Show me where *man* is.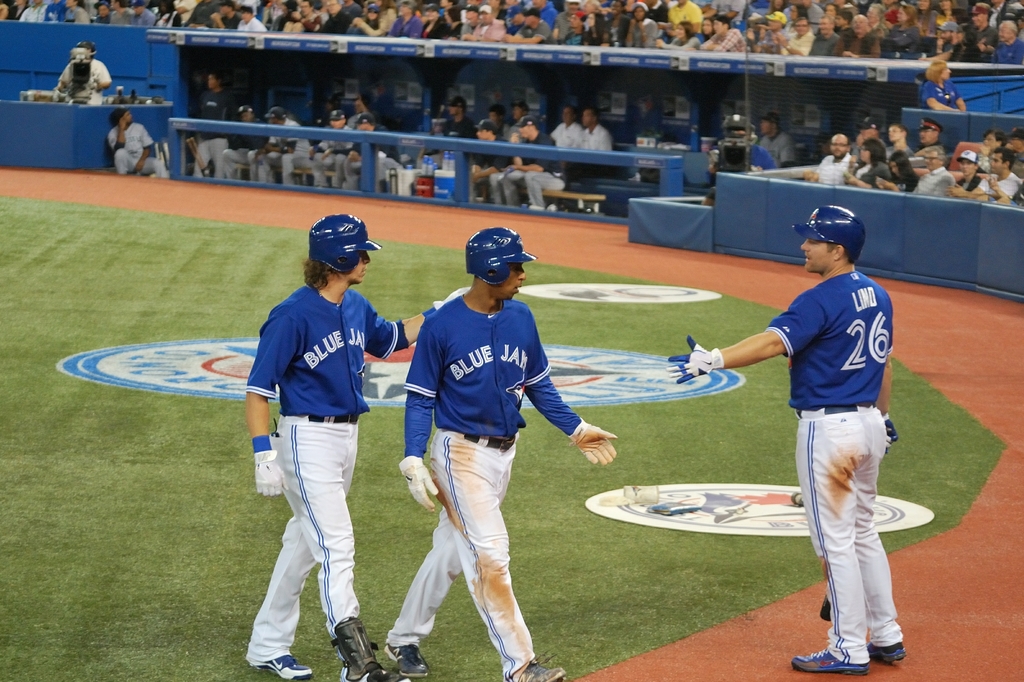
*man* is at box(885, 121, 913, 162).
